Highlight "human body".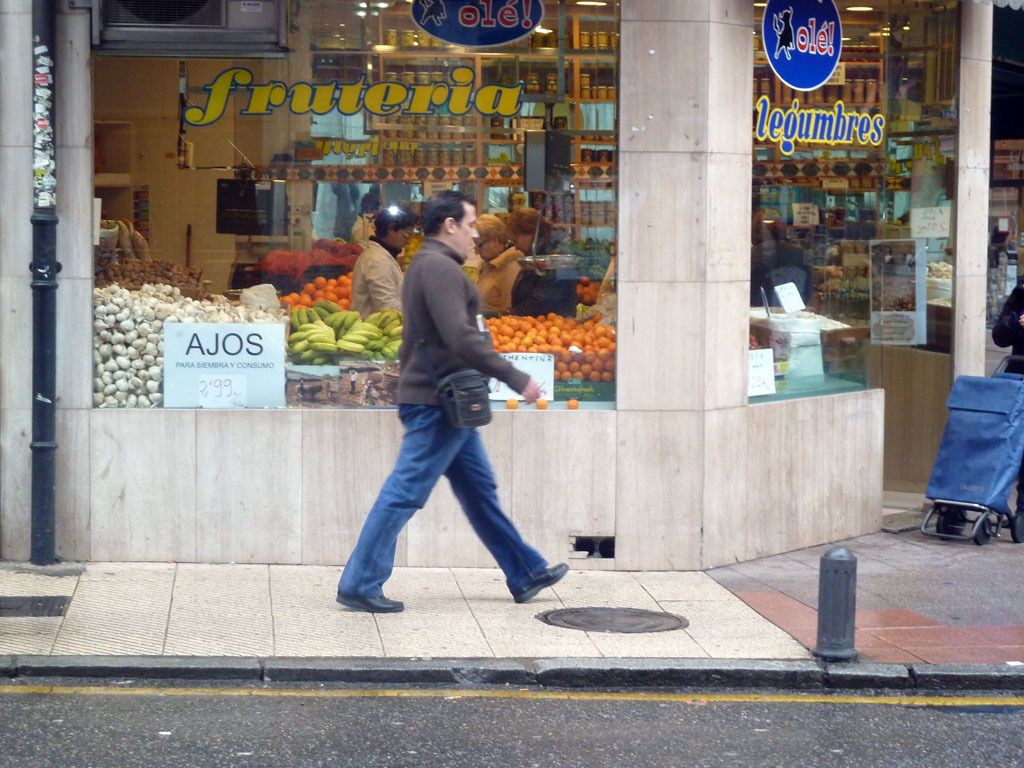
Highlighted region: bbox(342, 234, 561, 603).
